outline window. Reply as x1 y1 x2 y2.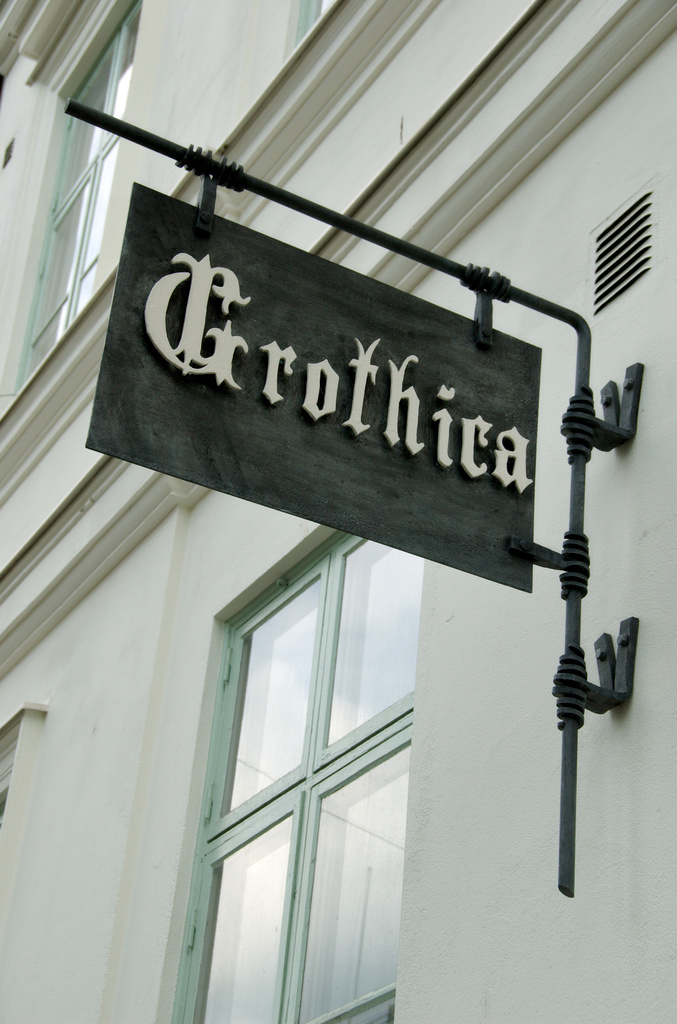
0 0 149 404.
